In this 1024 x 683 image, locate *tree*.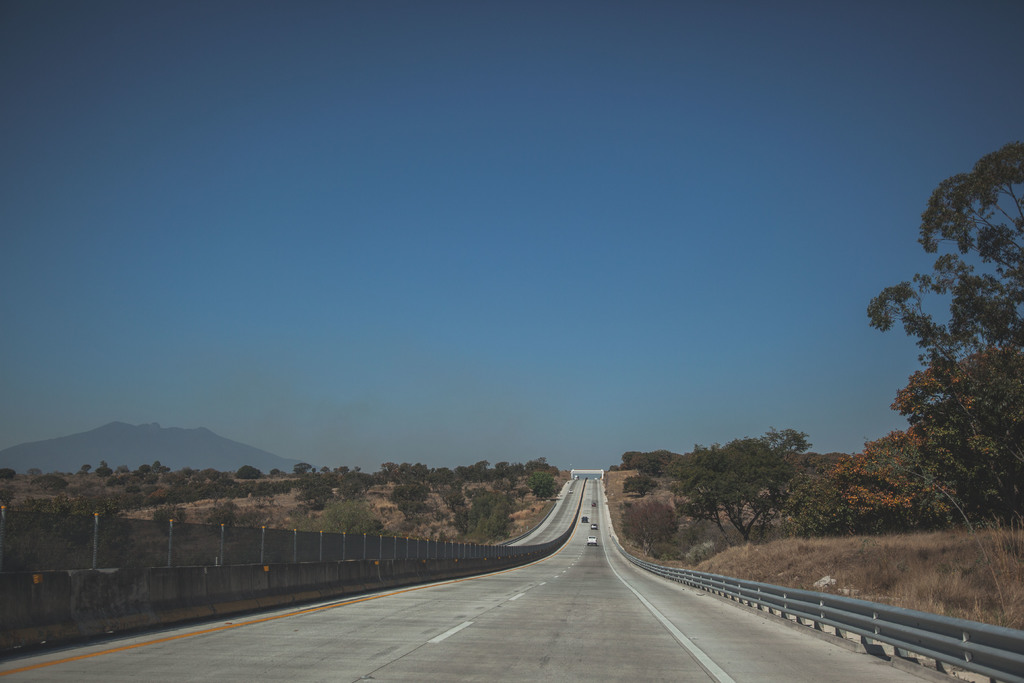
Bounding box: l=870, t=142, r=1023, b=520.
